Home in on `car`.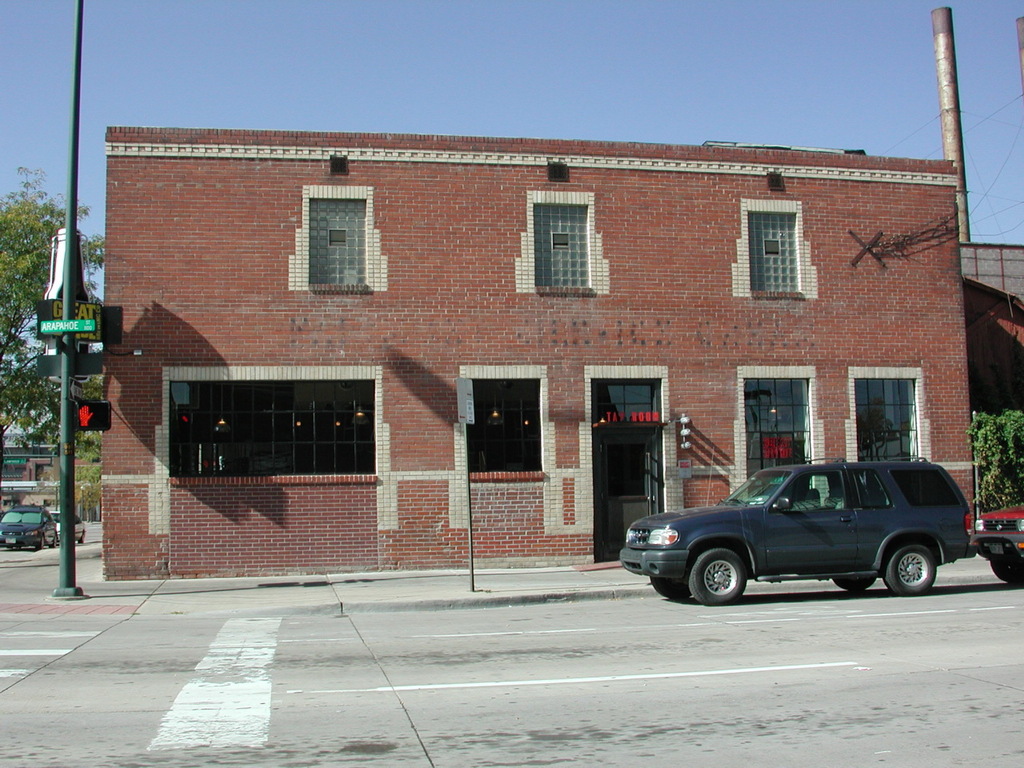
Homed in at <bbox>0, 506, 55, 554</bbox>.
